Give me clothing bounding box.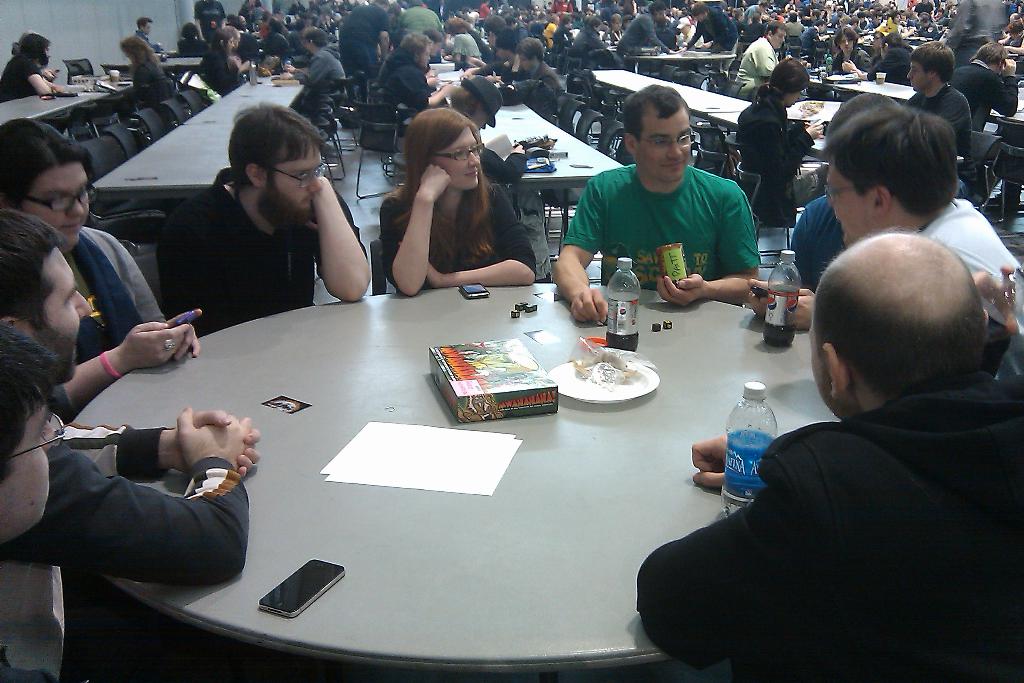
(633, 370, 1020, 682).
